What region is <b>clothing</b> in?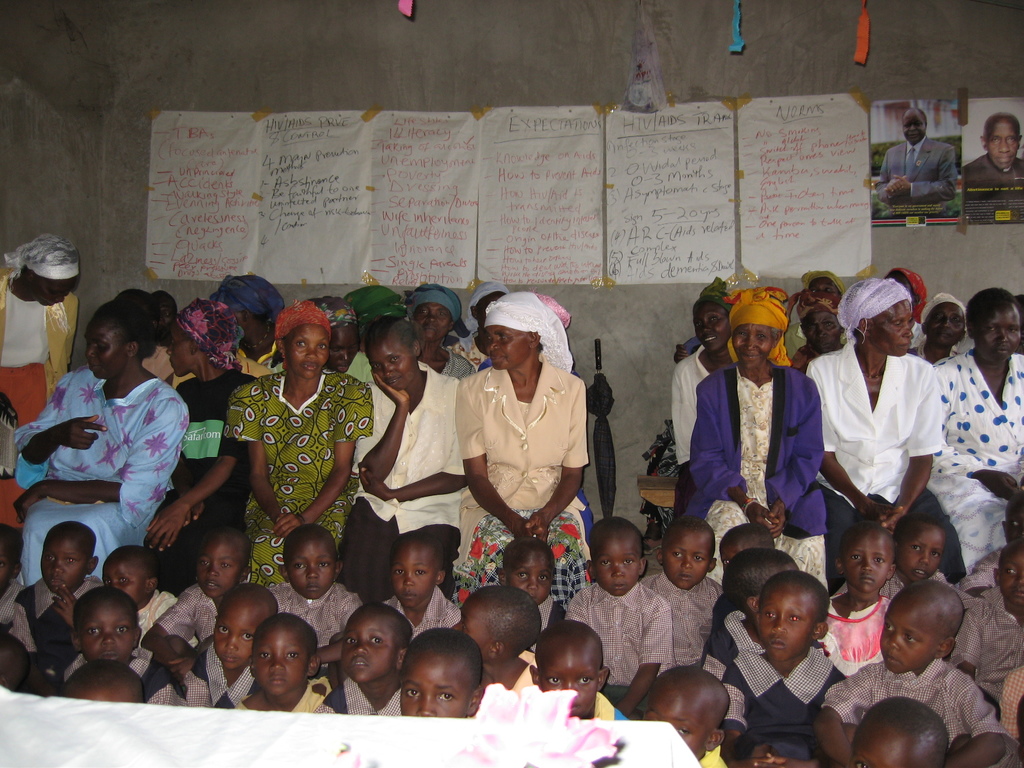
29, 342, 196, 595.
